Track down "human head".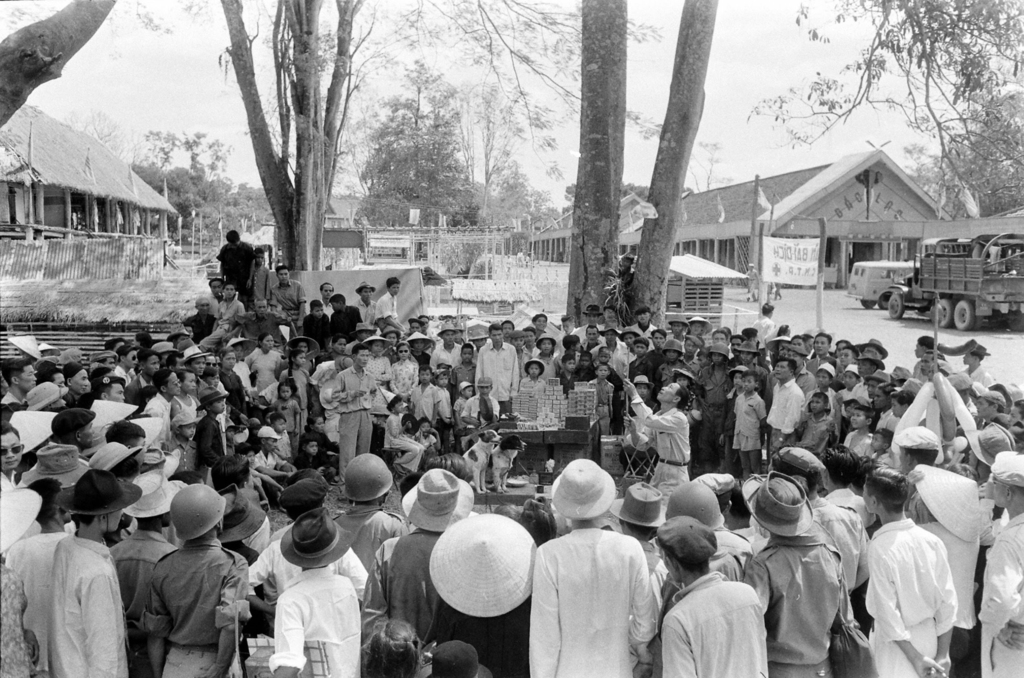
Tracked to select_region(365, 617, 420, 677).
